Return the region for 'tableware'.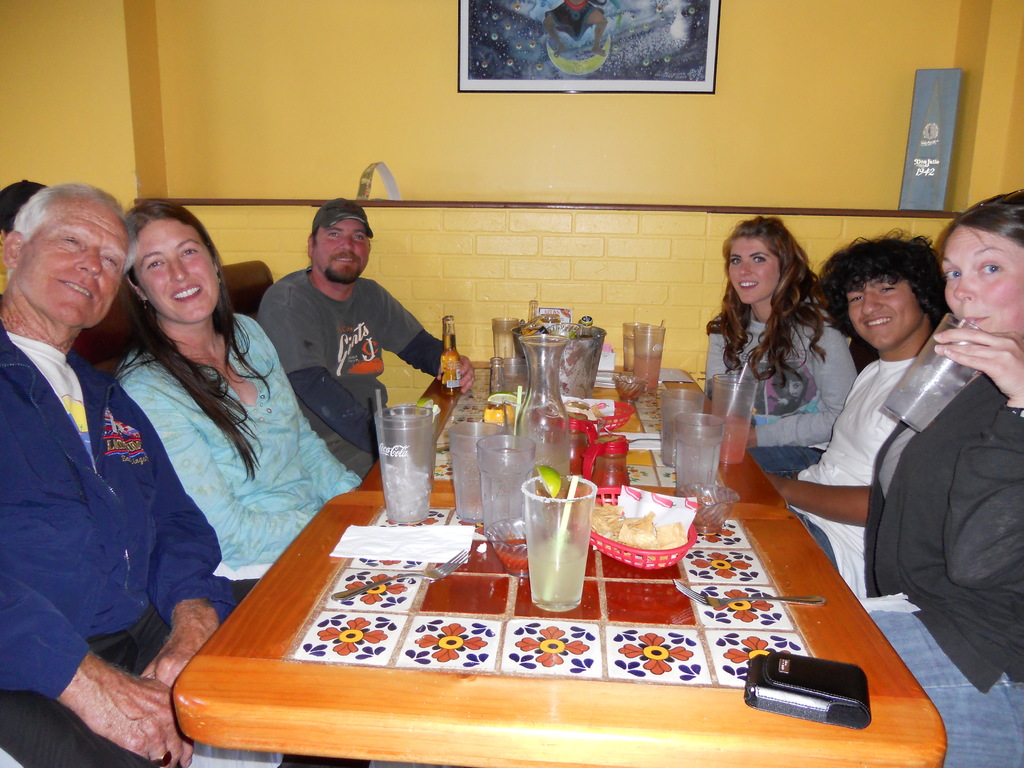
{"x1": 514, "y1": 475, "x2": 595, "y2": 598}.
